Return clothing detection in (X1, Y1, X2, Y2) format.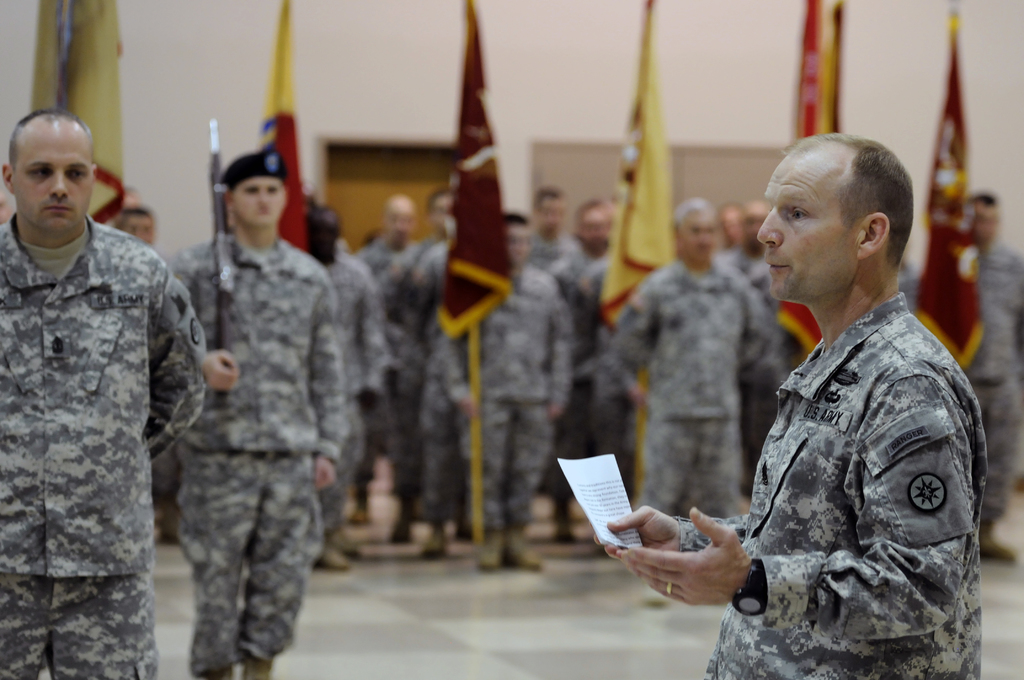
(6, 159, 215, 643).
